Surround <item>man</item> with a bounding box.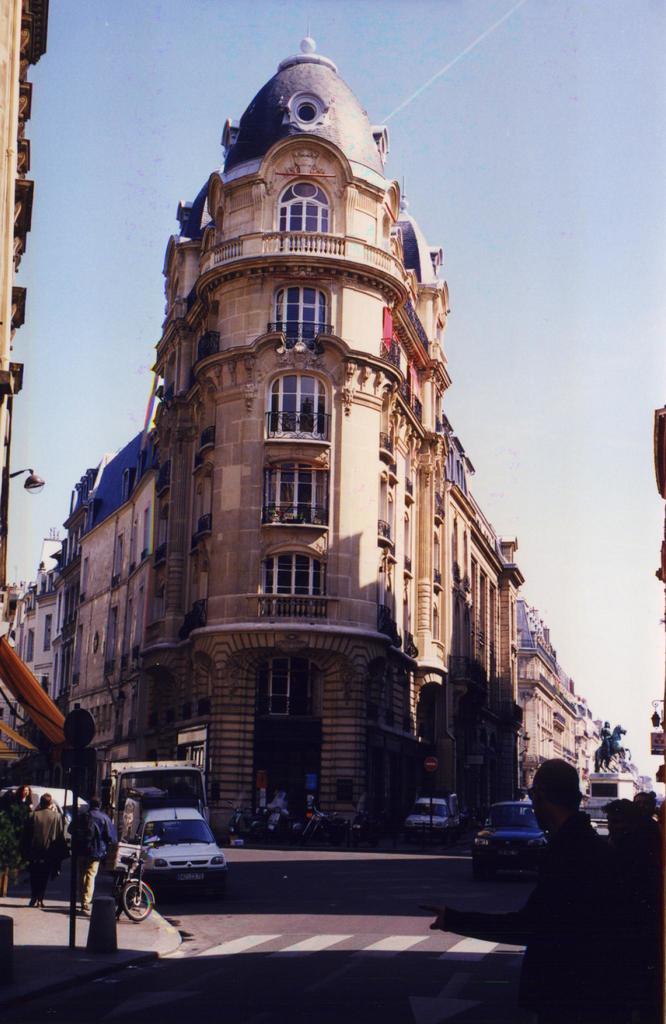
69/793/119/922.
